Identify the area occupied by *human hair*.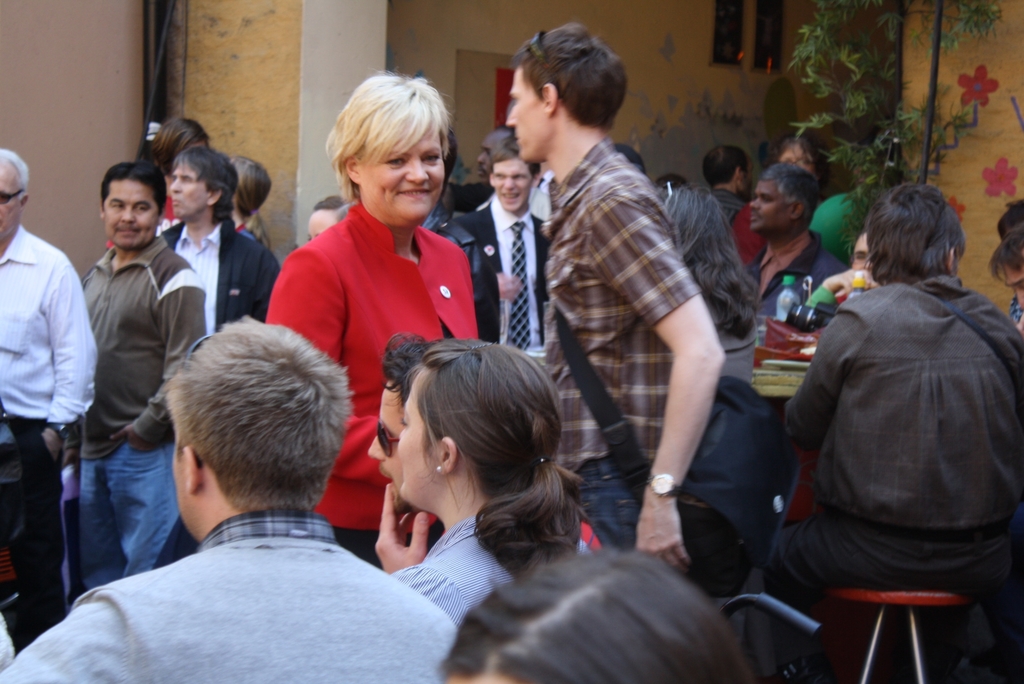
Area: region(438, 546, 760, 683).
